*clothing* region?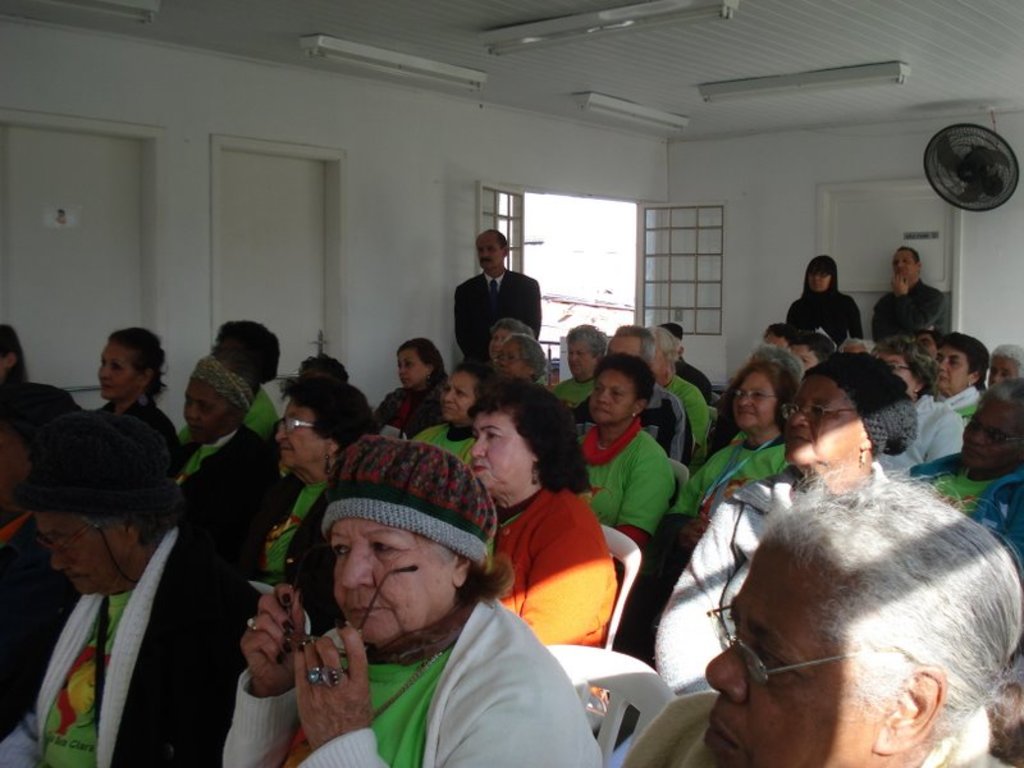
<bbox>457, 275, 540, 369</bbox>
